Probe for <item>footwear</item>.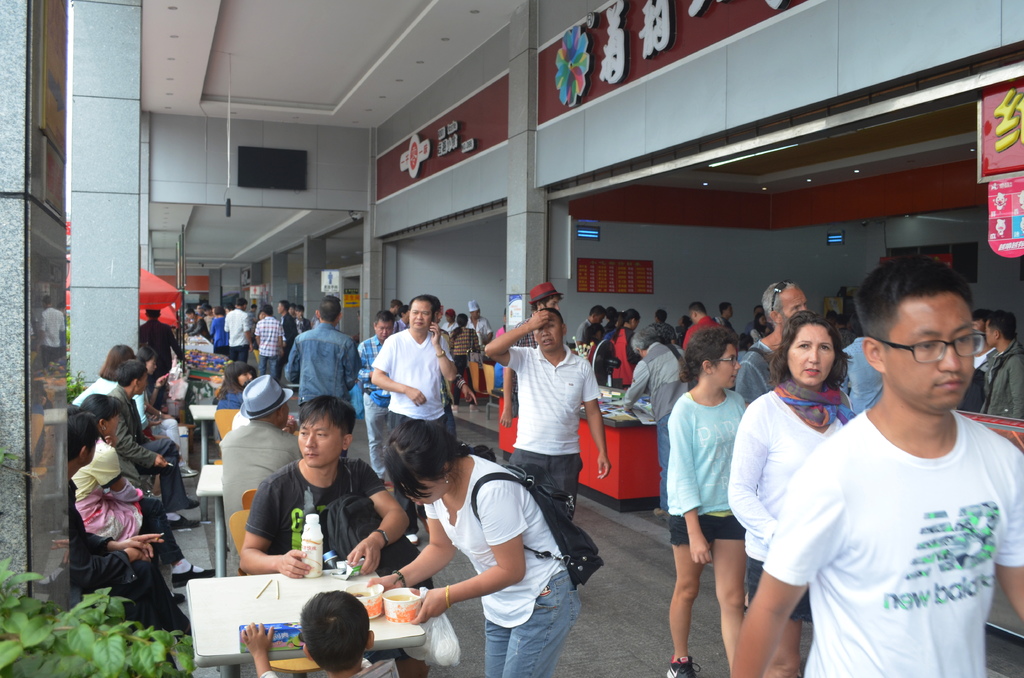
Probe result: bbox=(671, 656, 696, 677).
